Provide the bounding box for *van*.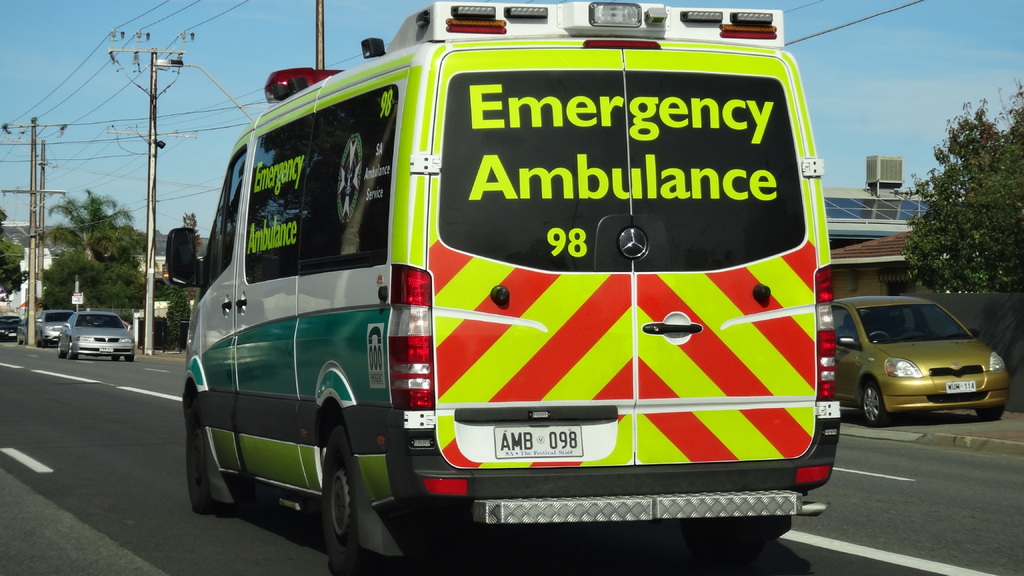
left=178, top=1, right=840, bottom=575.
